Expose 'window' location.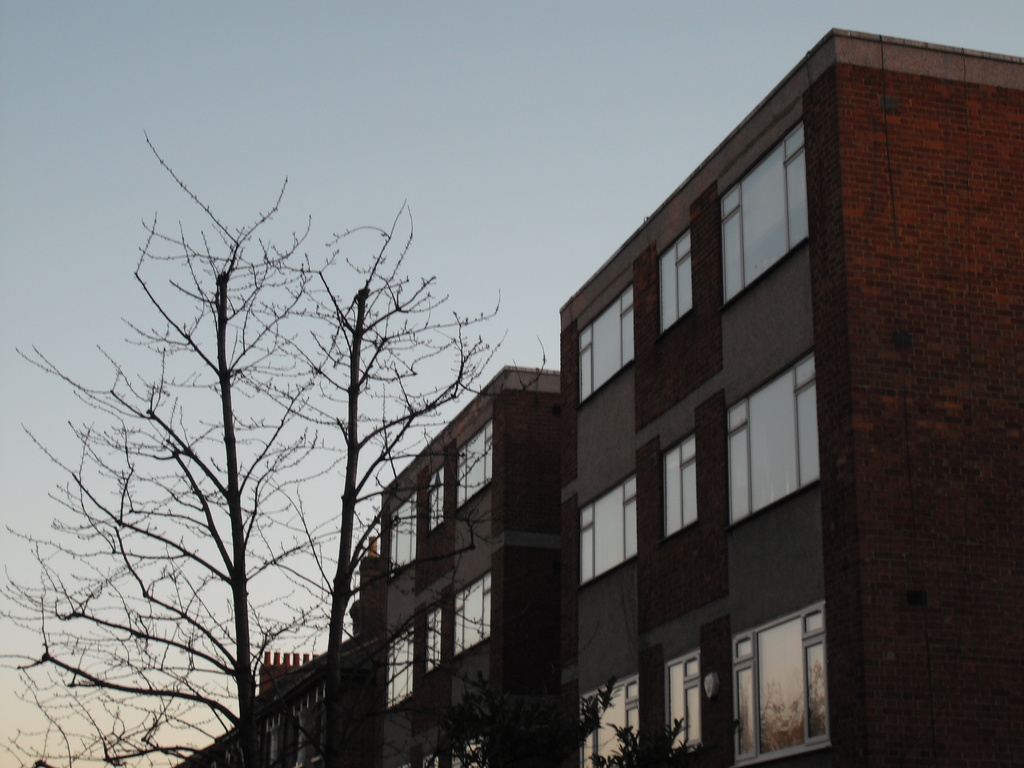
Exposed at <box>383,627,424,704</box>.
